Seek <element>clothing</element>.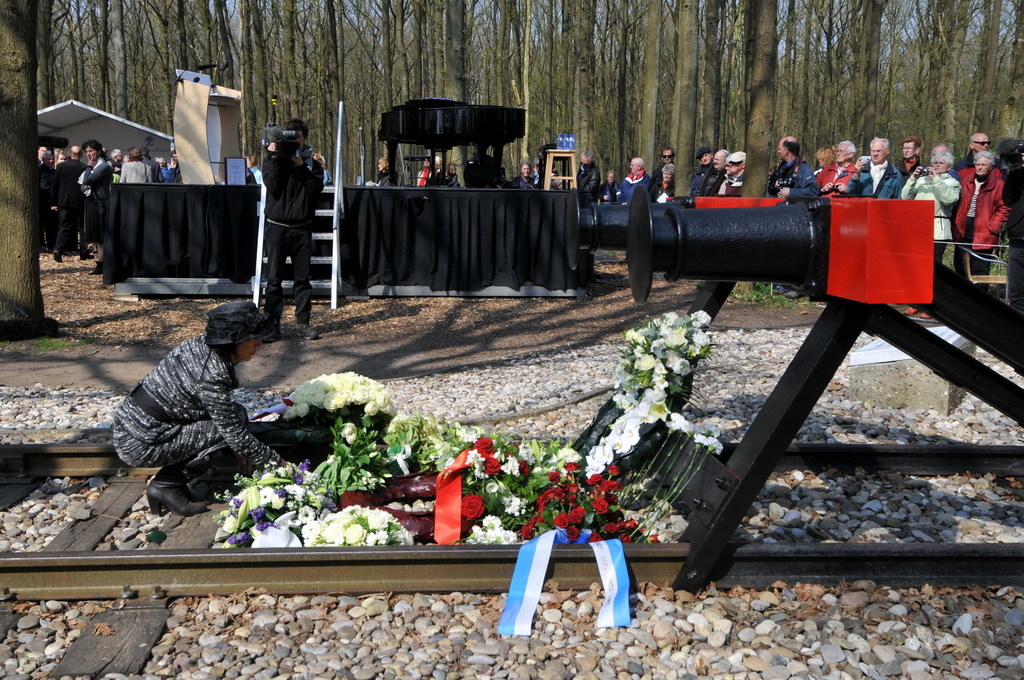
652,160,674,187.
